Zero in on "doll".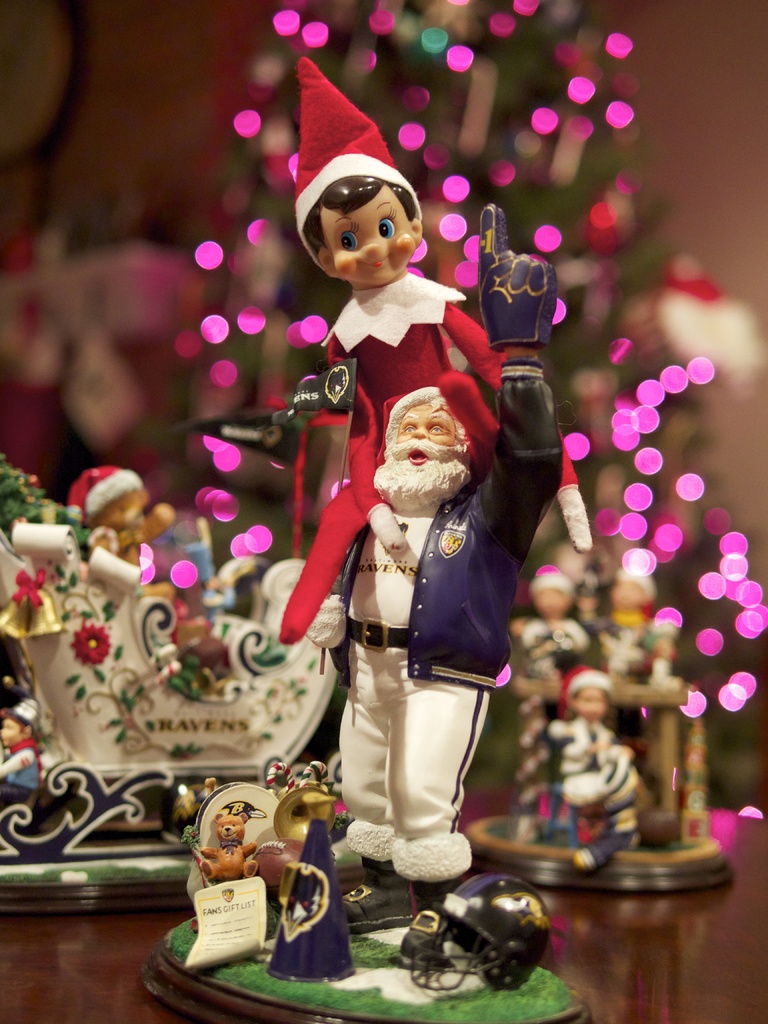
Zeroed in: (left=531, top=657, right=639, bottom=872).
